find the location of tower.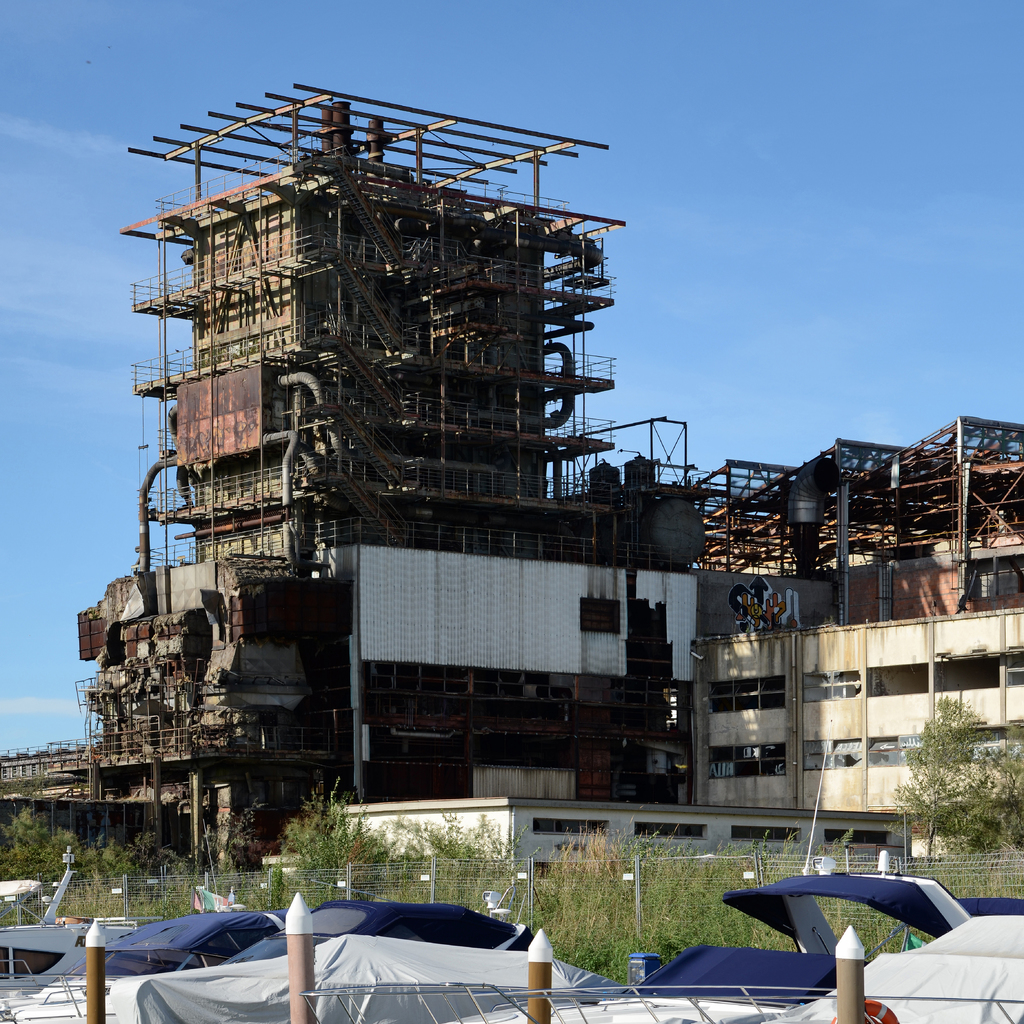
Location: box=[68, 42, 675, 561].
